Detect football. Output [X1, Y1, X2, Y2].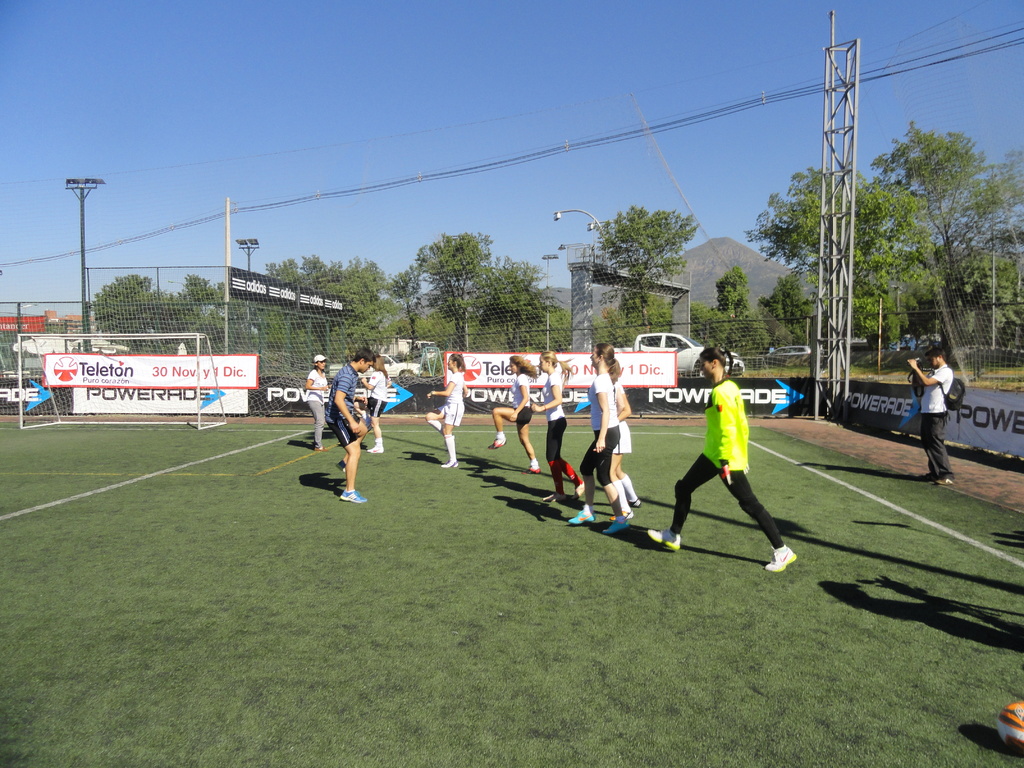
[996, 701, 1023, 755].
